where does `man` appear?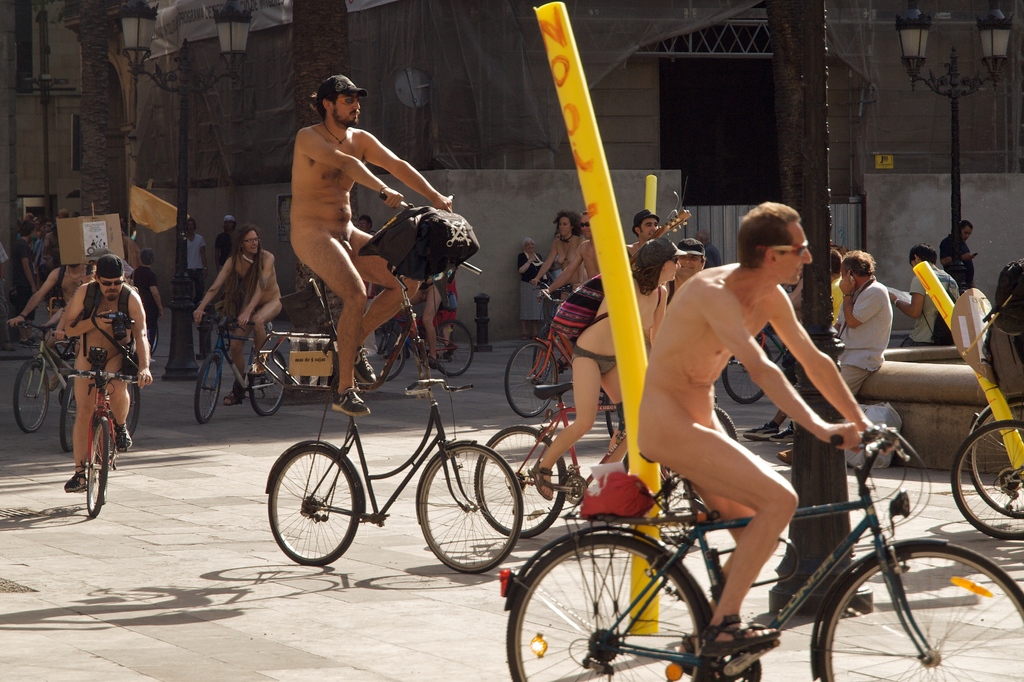
Appears at <box>933,220,972,299</box>.
